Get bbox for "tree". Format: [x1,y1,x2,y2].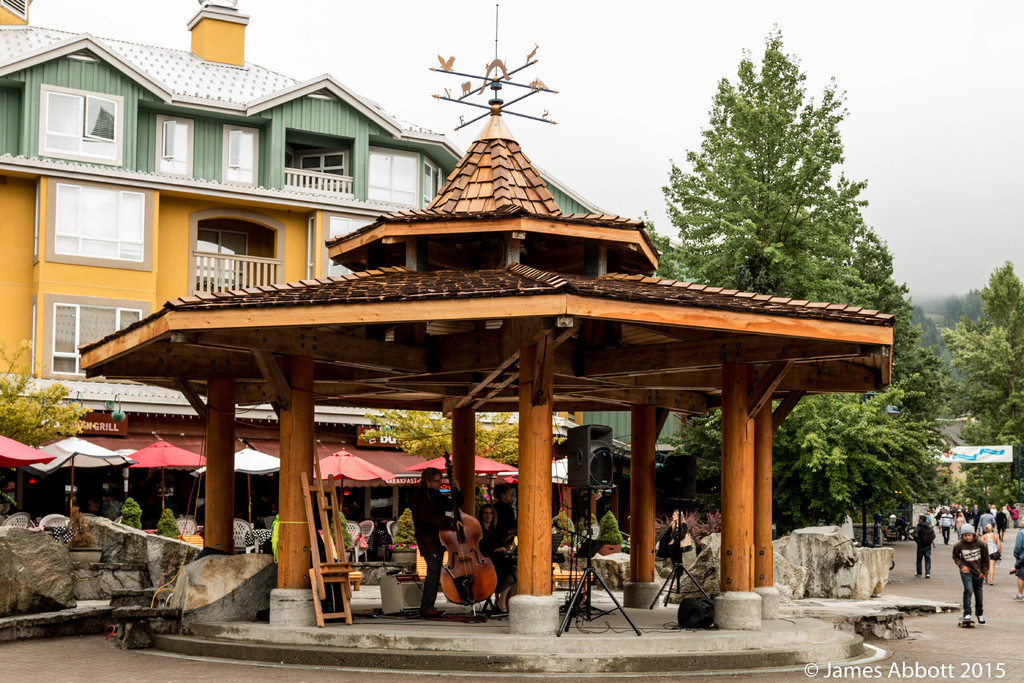
[0,368,72,454].
